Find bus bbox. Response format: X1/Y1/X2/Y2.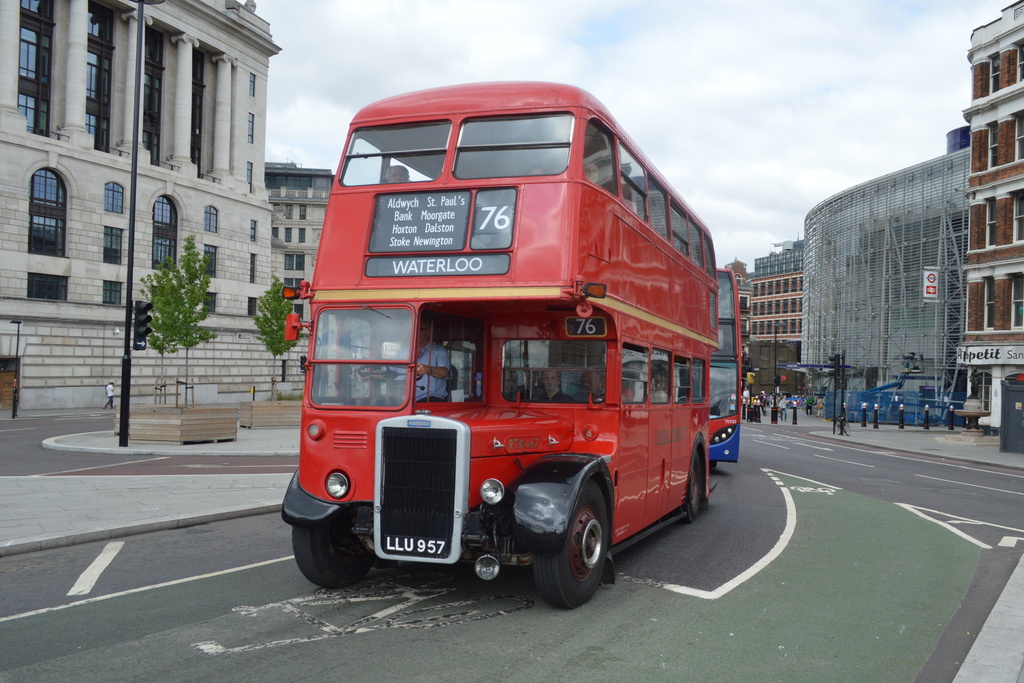
275/73/724/609.
